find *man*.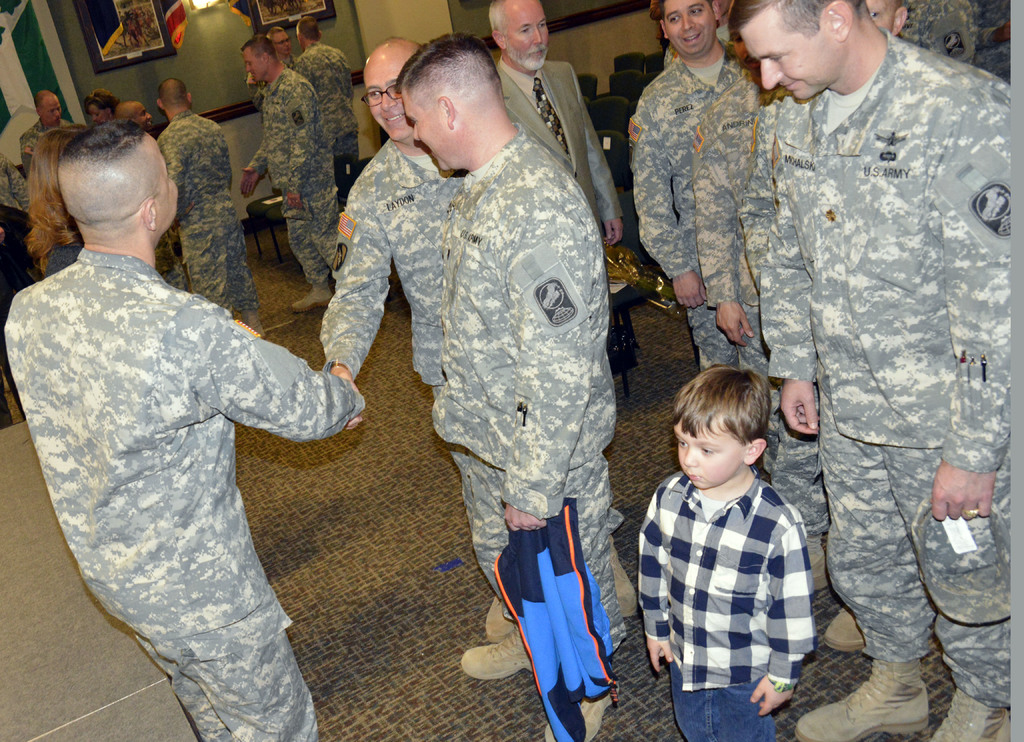
crop(298, 18, 359, 209).
